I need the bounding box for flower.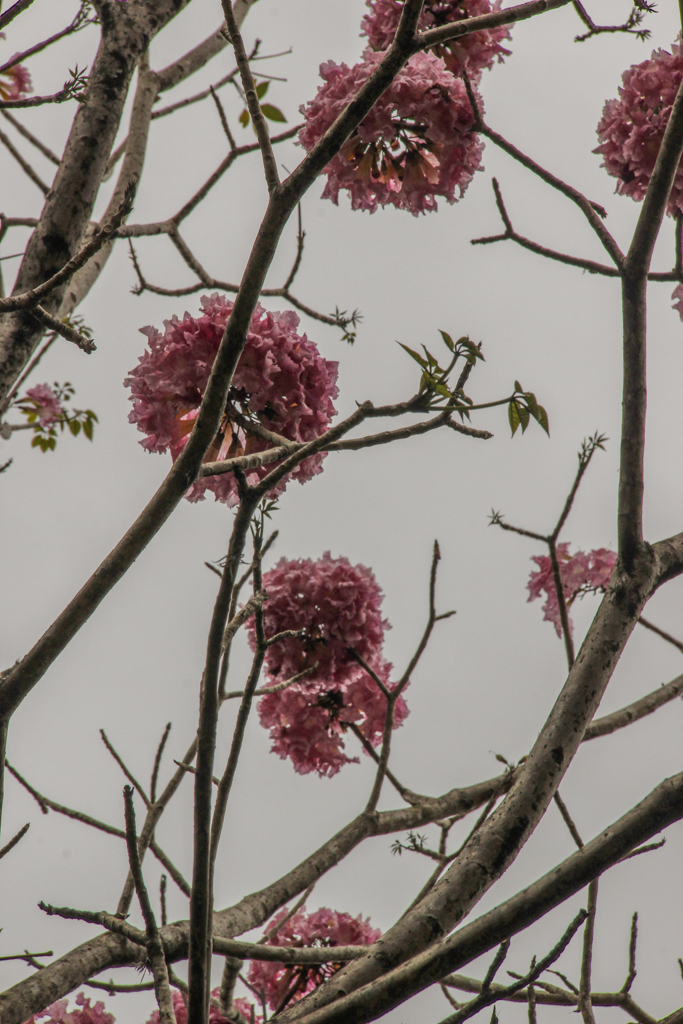
Here it is: (left=360, top=0, right=513, bottom=79).
